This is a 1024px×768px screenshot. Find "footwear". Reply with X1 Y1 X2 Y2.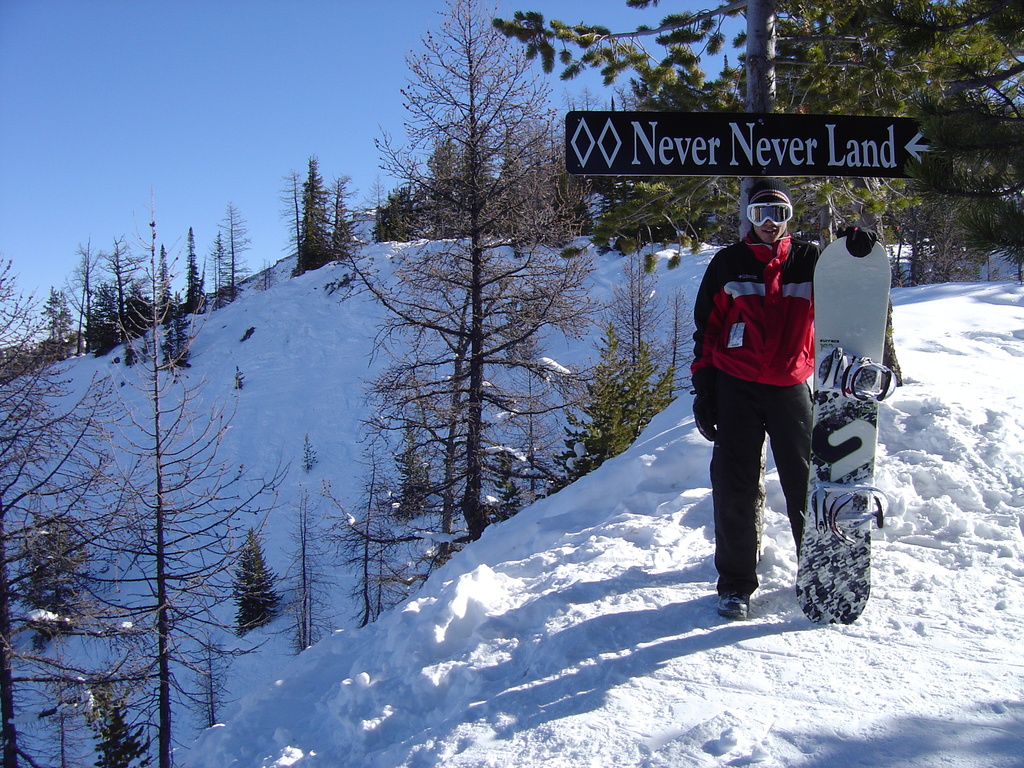
714 588 749 622.
